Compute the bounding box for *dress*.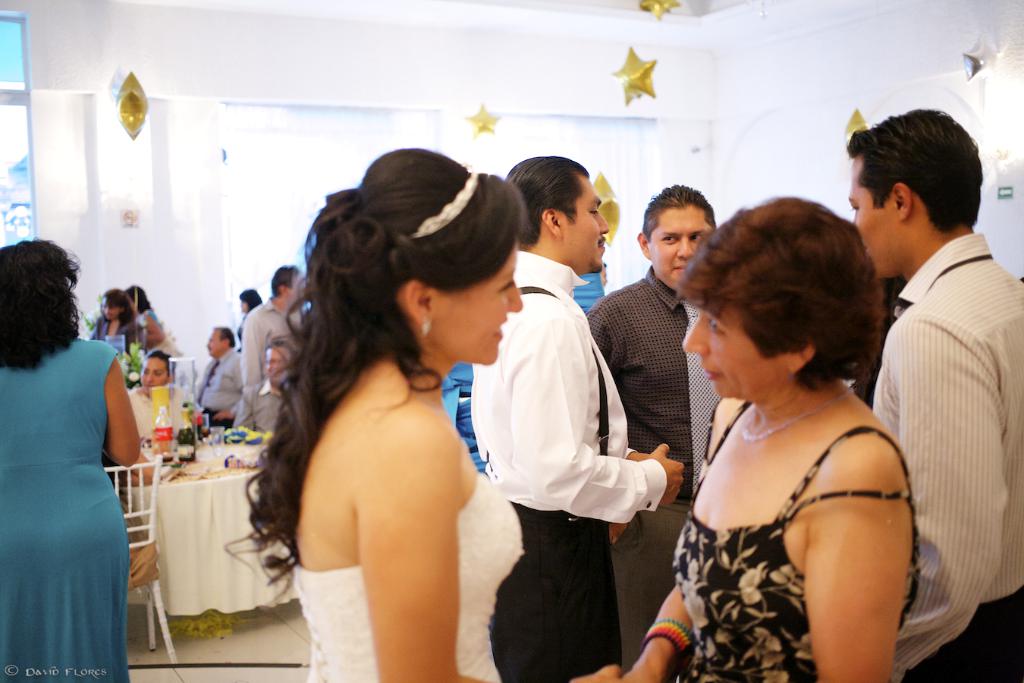
x1=674 y1=401 x2=922 y2=682.
